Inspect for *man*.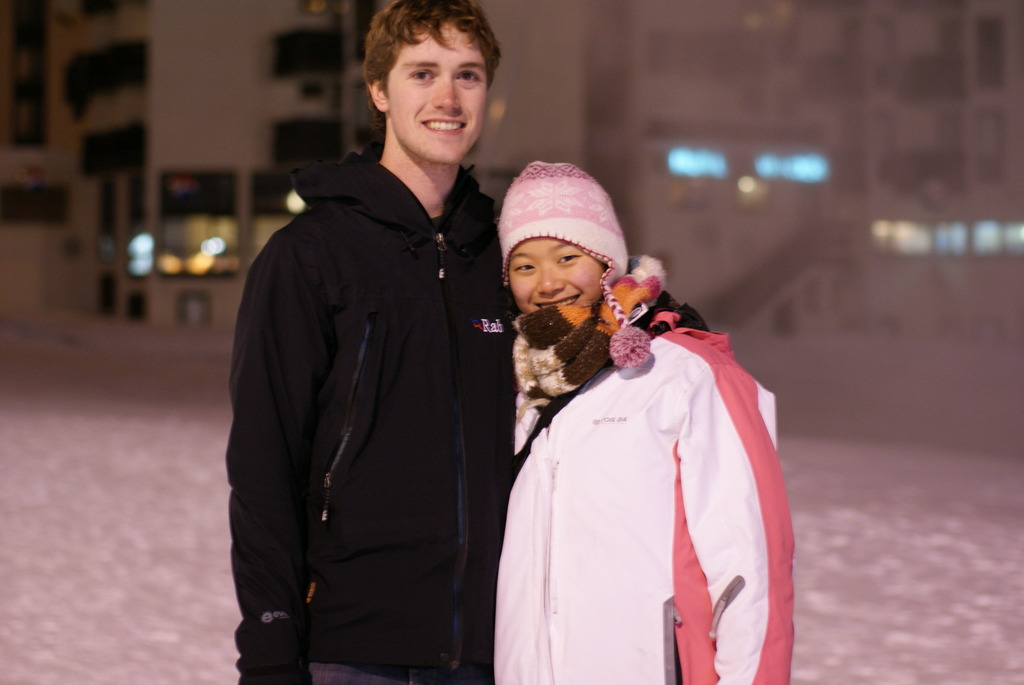
Inspection: bbox=(218, 16, 538, 684).
